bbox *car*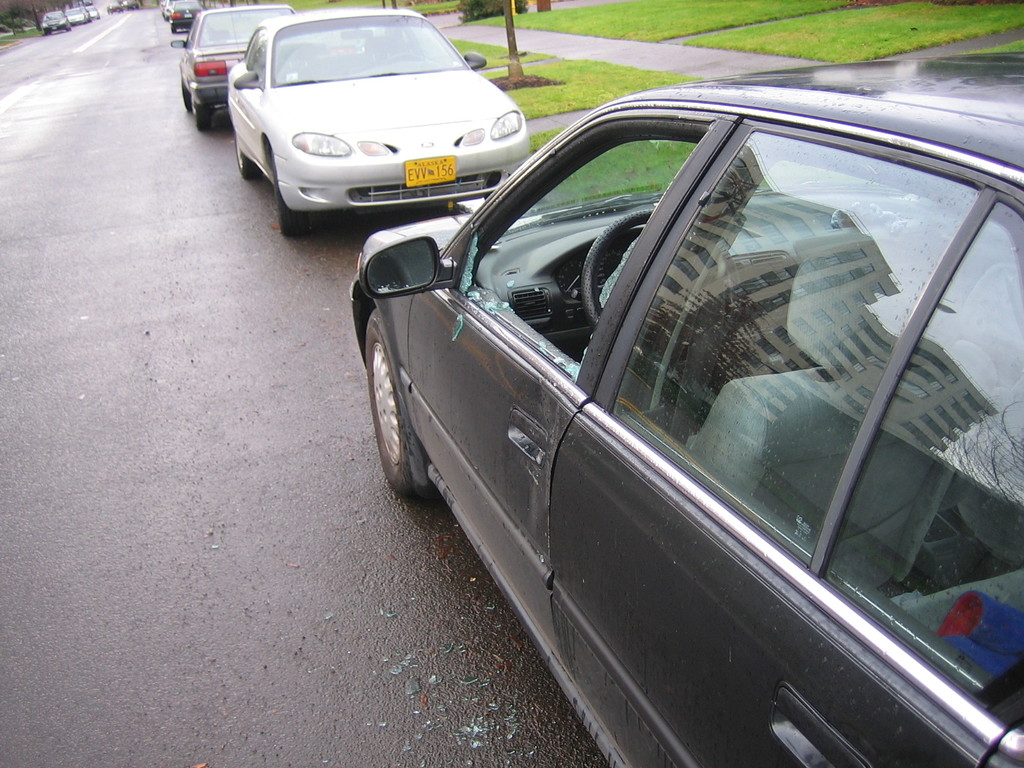
pyautogui.locateOnScreen(63, 8, 86, 25)
